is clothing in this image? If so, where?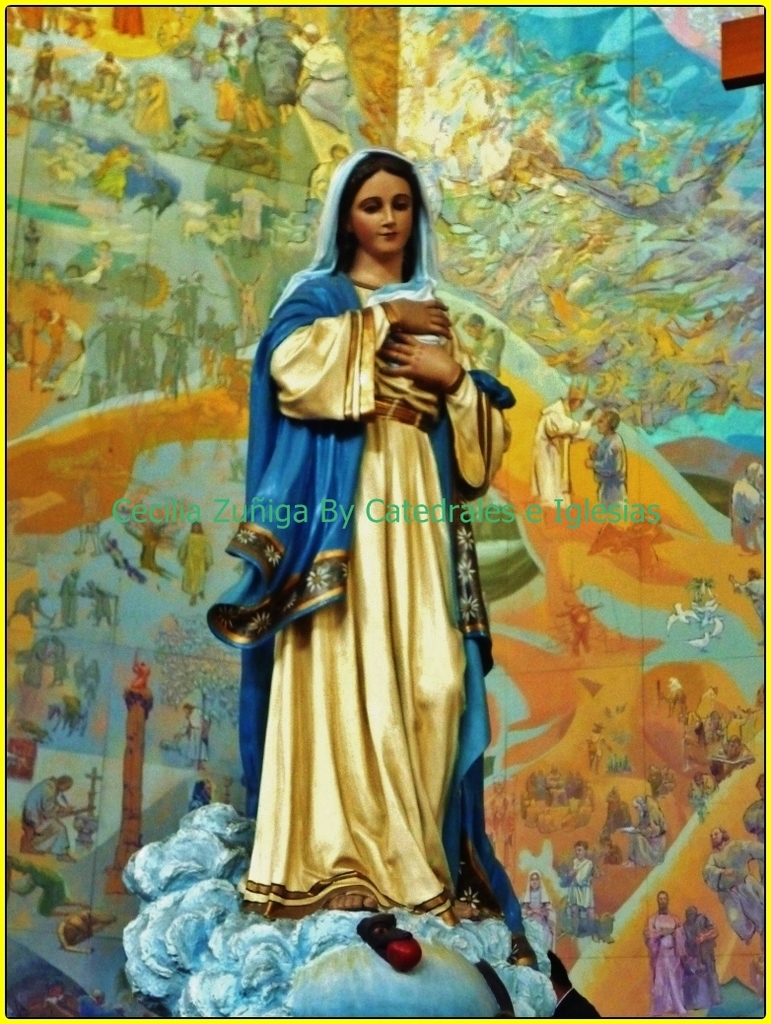
Yes, at [24,779,69,853].
